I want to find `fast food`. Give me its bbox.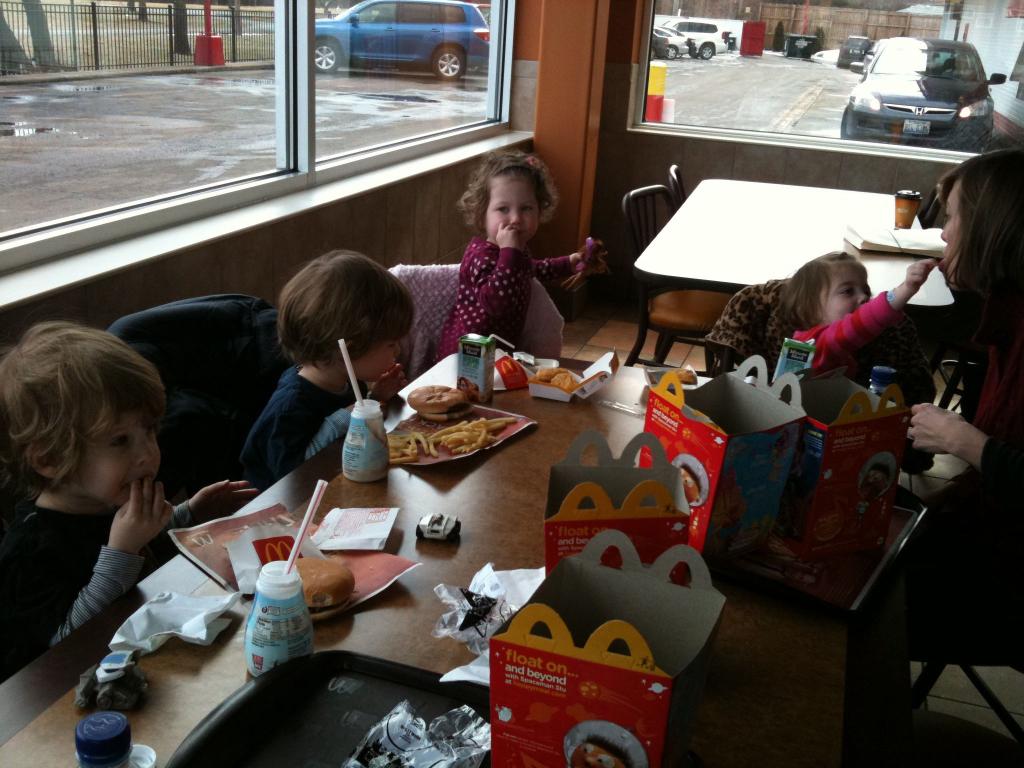
x1=294, y1=556, x2=355, y2=607.
